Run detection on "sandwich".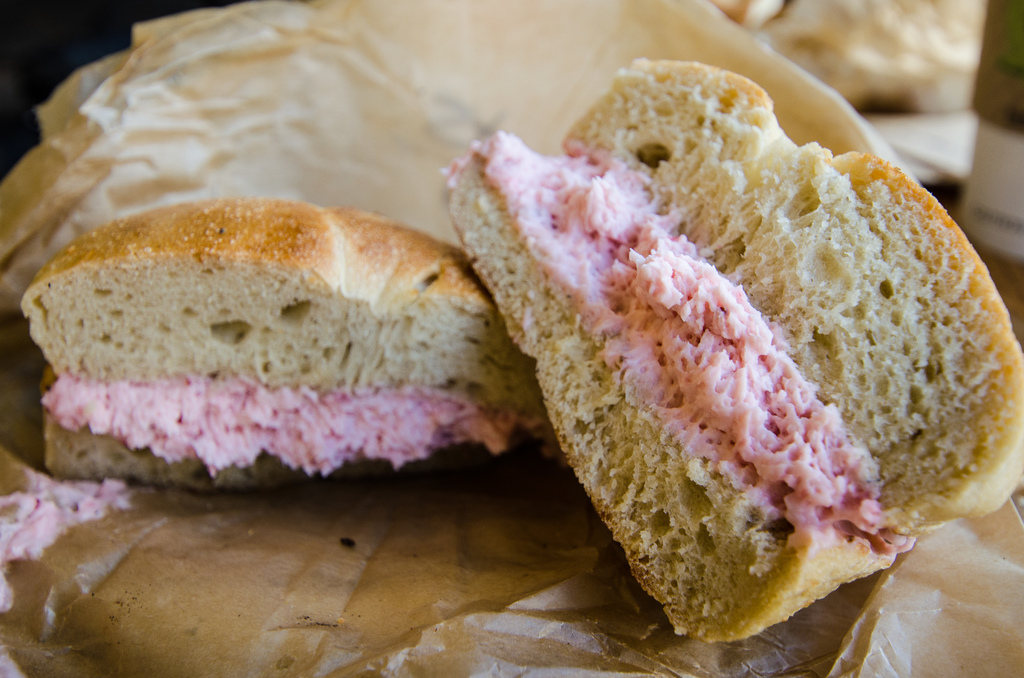
Result: {"left": 444, "top": 56, "right": 1022, "bottom": 641}.
